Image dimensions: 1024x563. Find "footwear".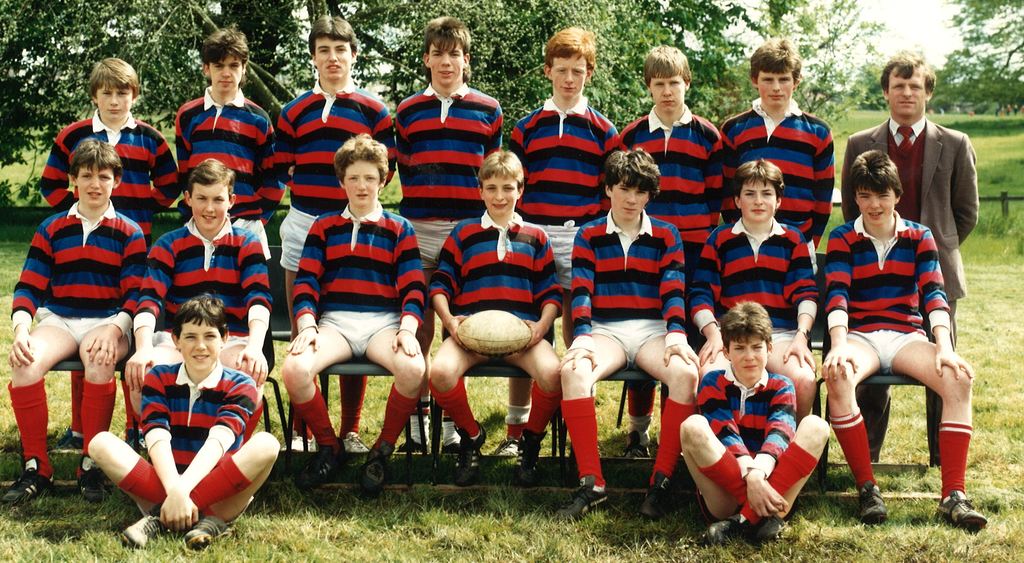
region(397, 436, 433, 453).
